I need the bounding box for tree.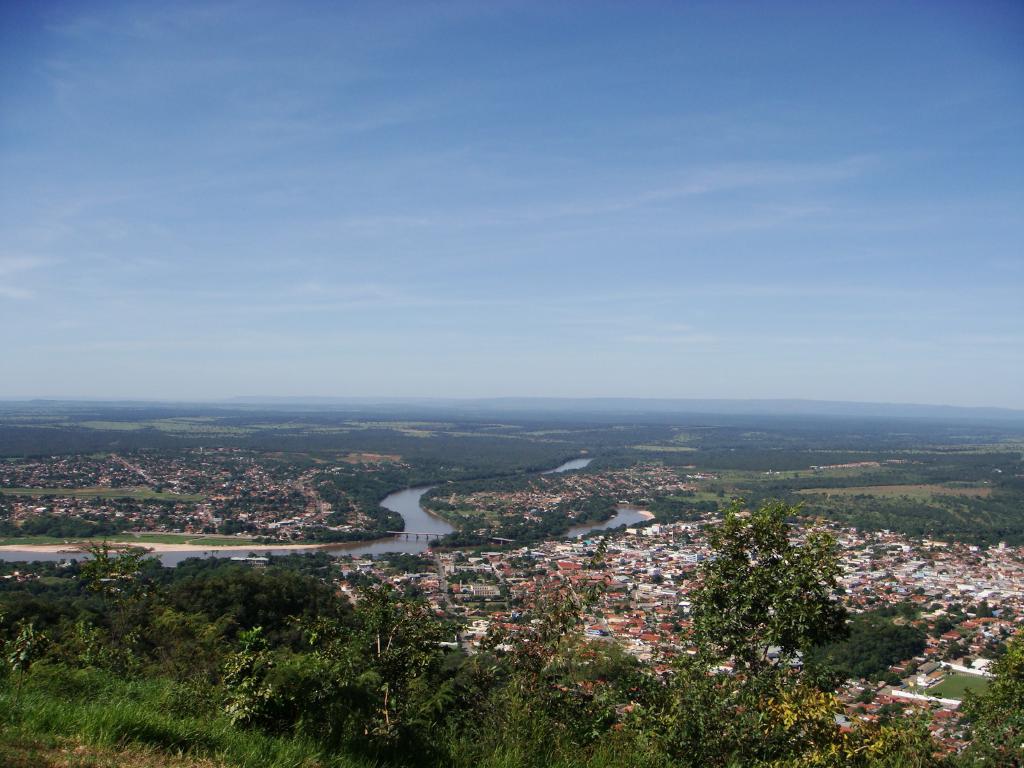
Here it is: [691,519,844,676].
